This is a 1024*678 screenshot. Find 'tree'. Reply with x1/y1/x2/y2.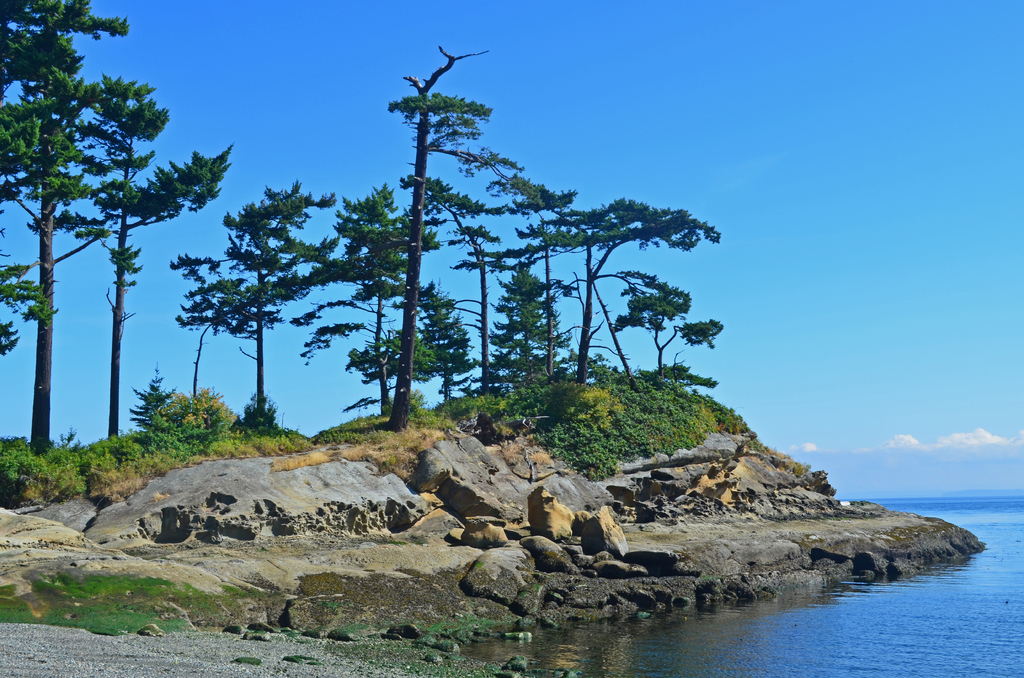
486/165/590/375.
